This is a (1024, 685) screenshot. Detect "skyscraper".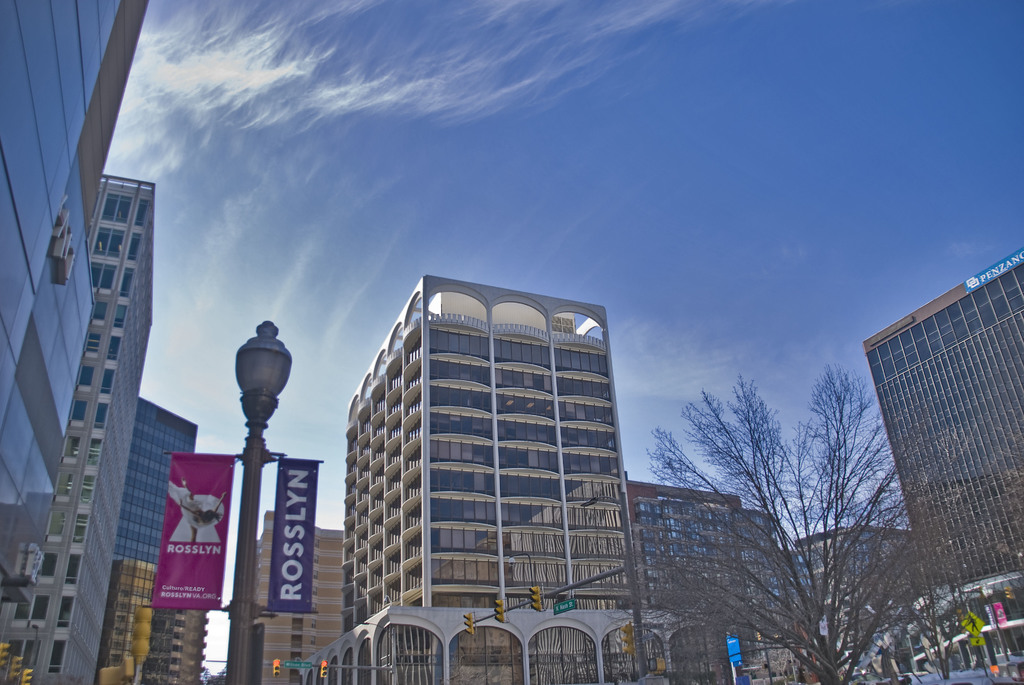
862:248:1023:665.
